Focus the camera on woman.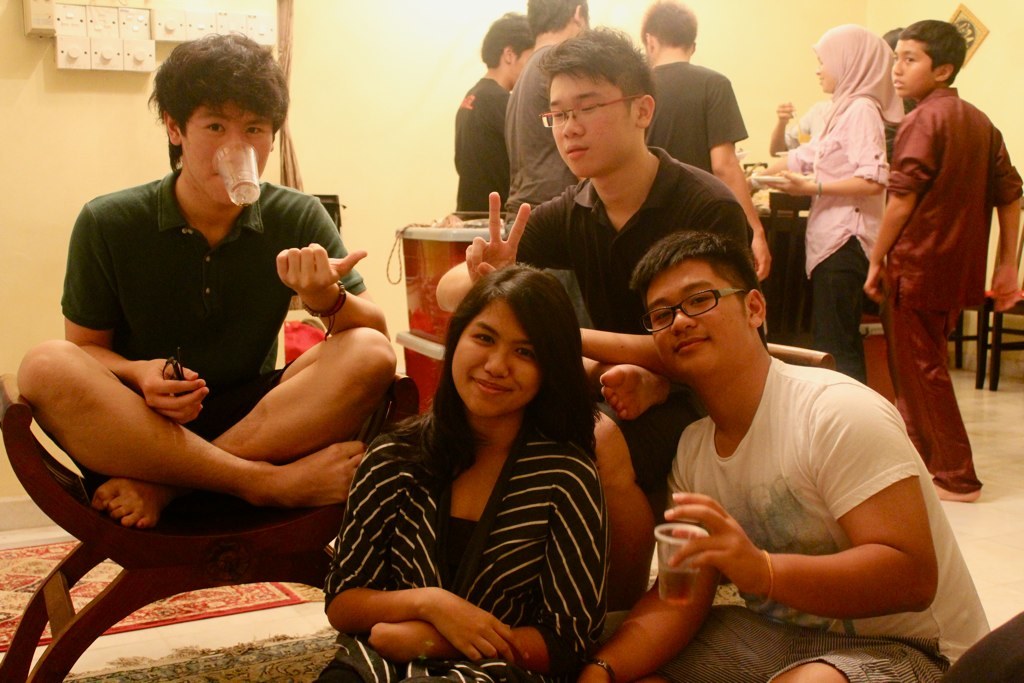
Focus region: {"left": 306, "top": 253, "right": 610, "bottom": 682}.
